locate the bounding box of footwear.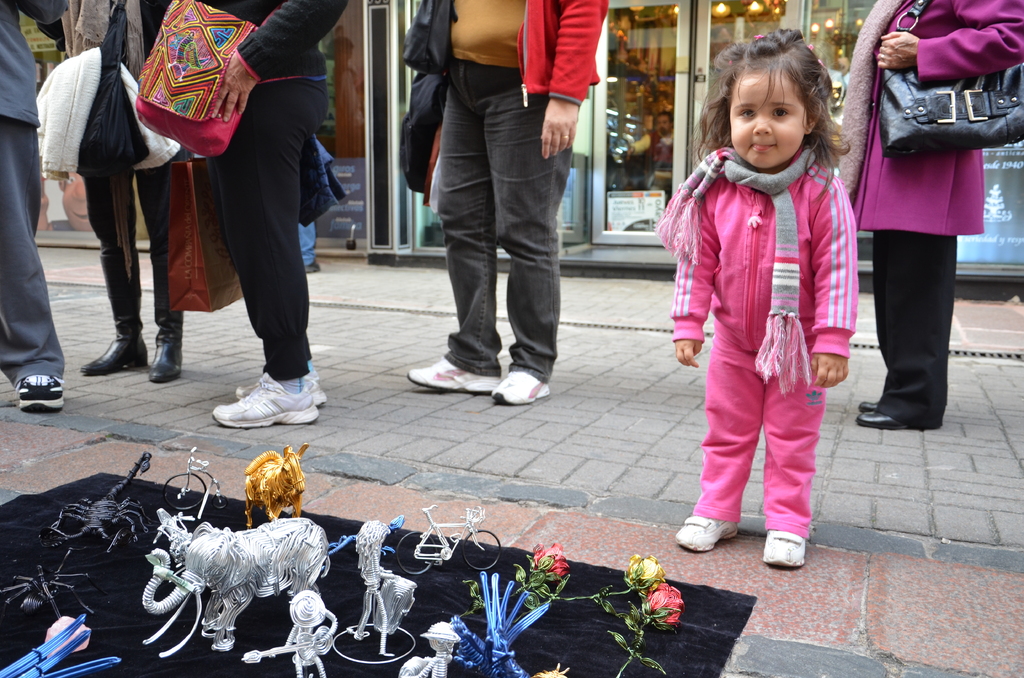
Bounding box: 409, 355, 502, 392.
